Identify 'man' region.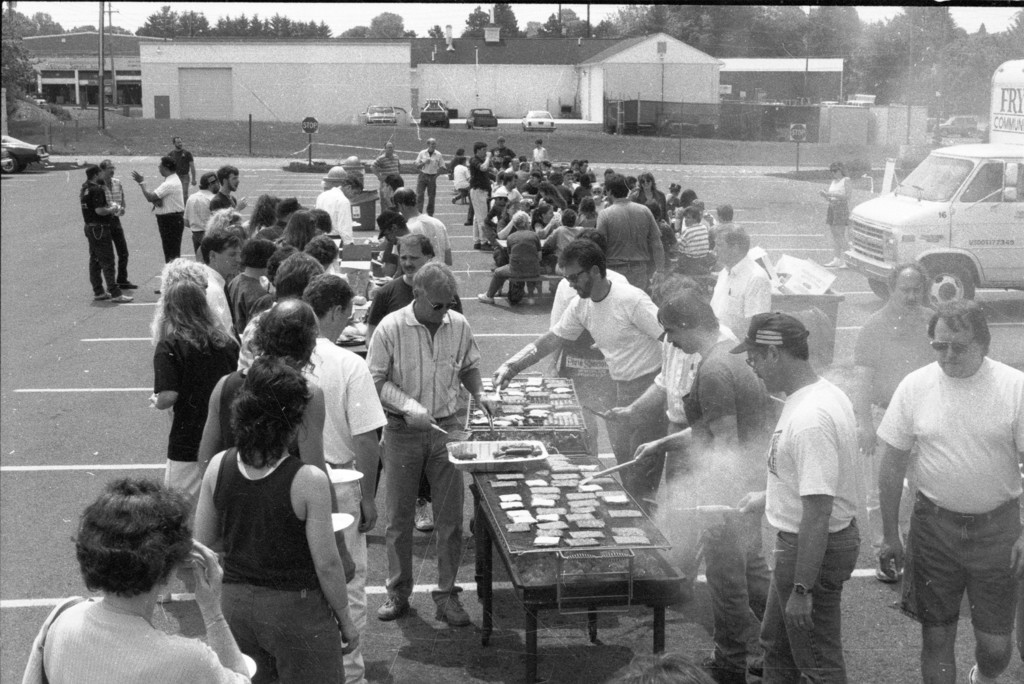
Region: box(773, 331, 886, 660).
